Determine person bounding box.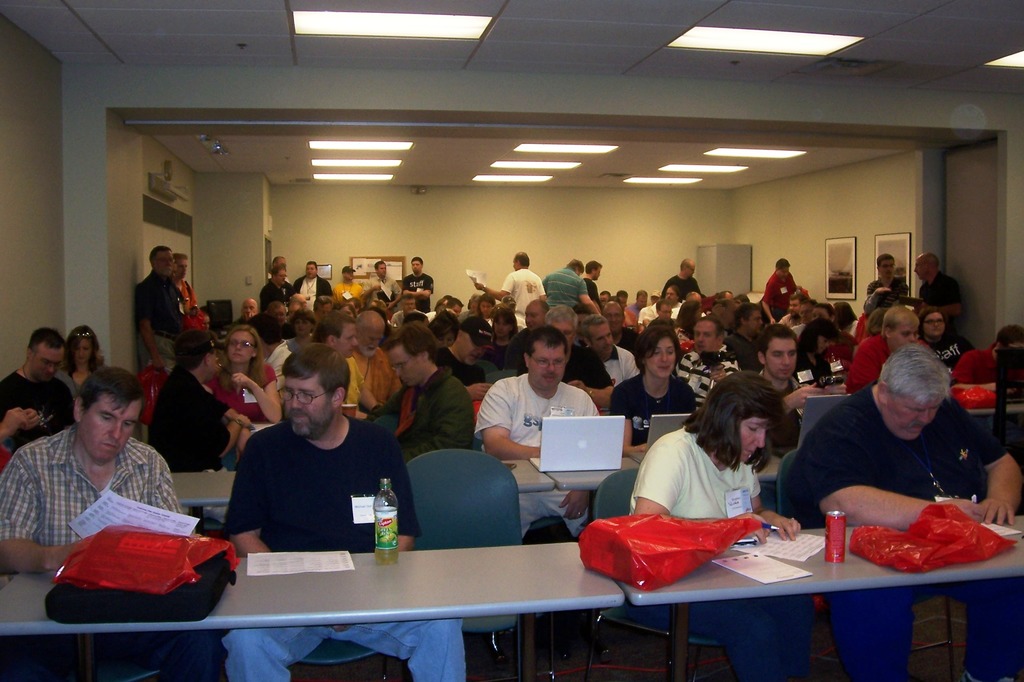
Determined: 754,253,804,319.
